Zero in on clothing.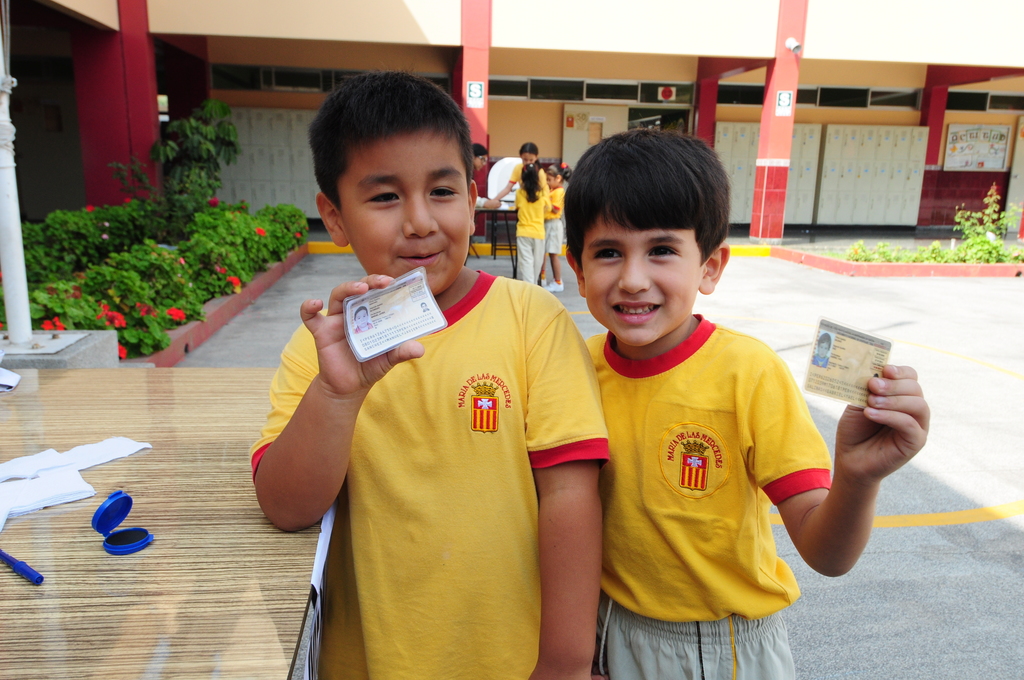
Zeroed in: <bbox>547, 184, 564, 252</bbox>.
